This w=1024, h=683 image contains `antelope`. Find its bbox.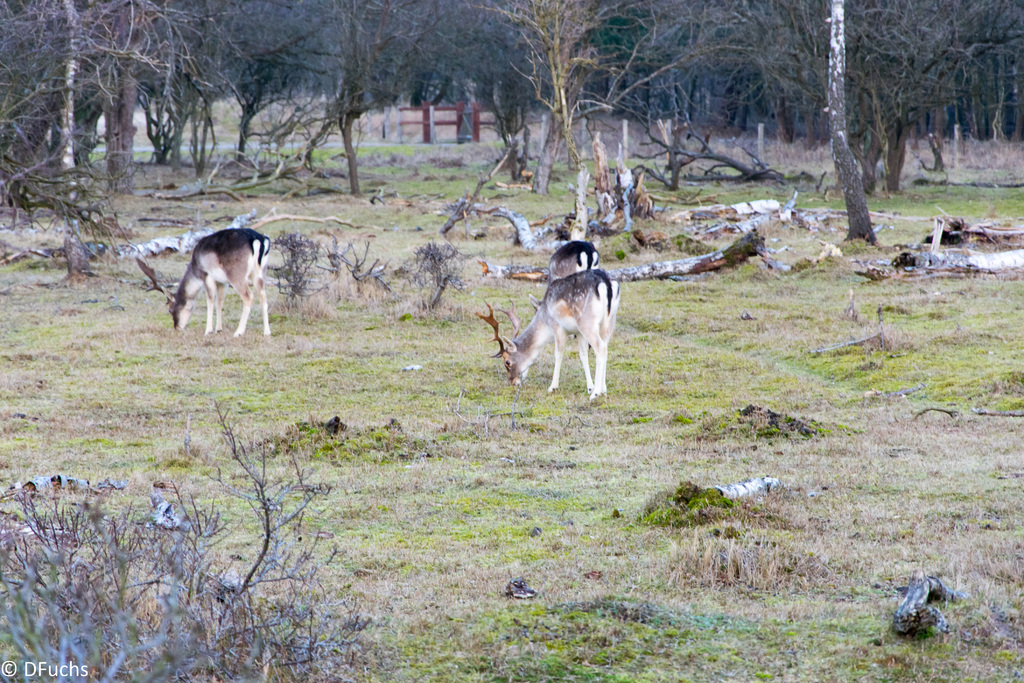
box(537, 239, 598, 283).
